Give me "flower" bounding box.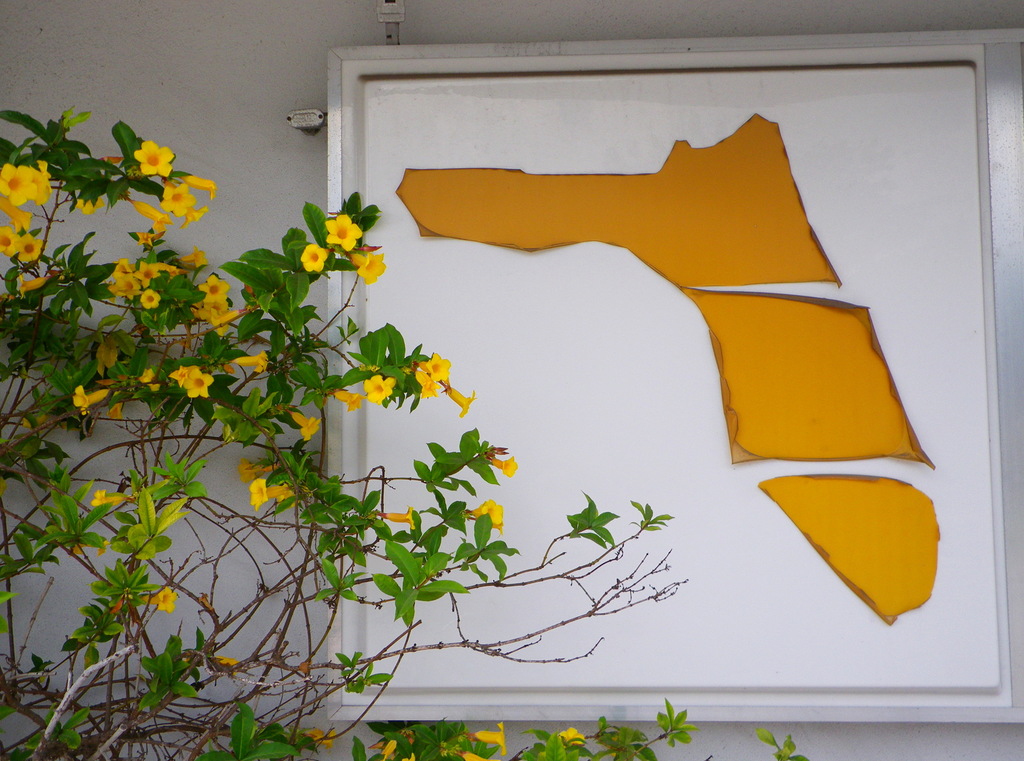
pyautogui.locateOnScreen(200, 271, 227, 302).
